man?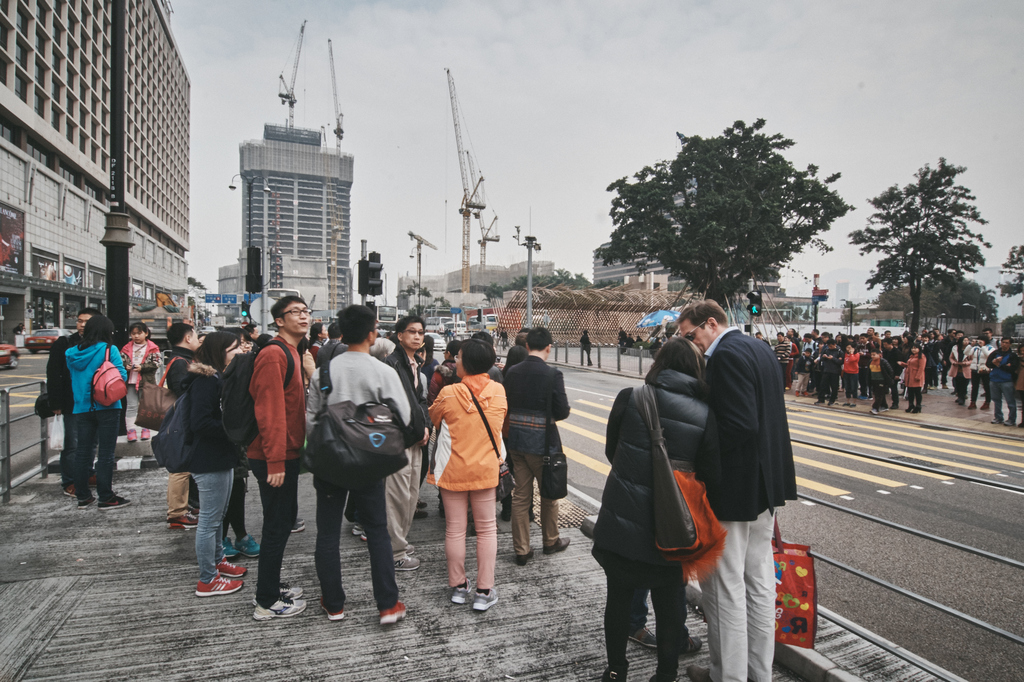
(left=617, top=326, right=626, bottom=354)
